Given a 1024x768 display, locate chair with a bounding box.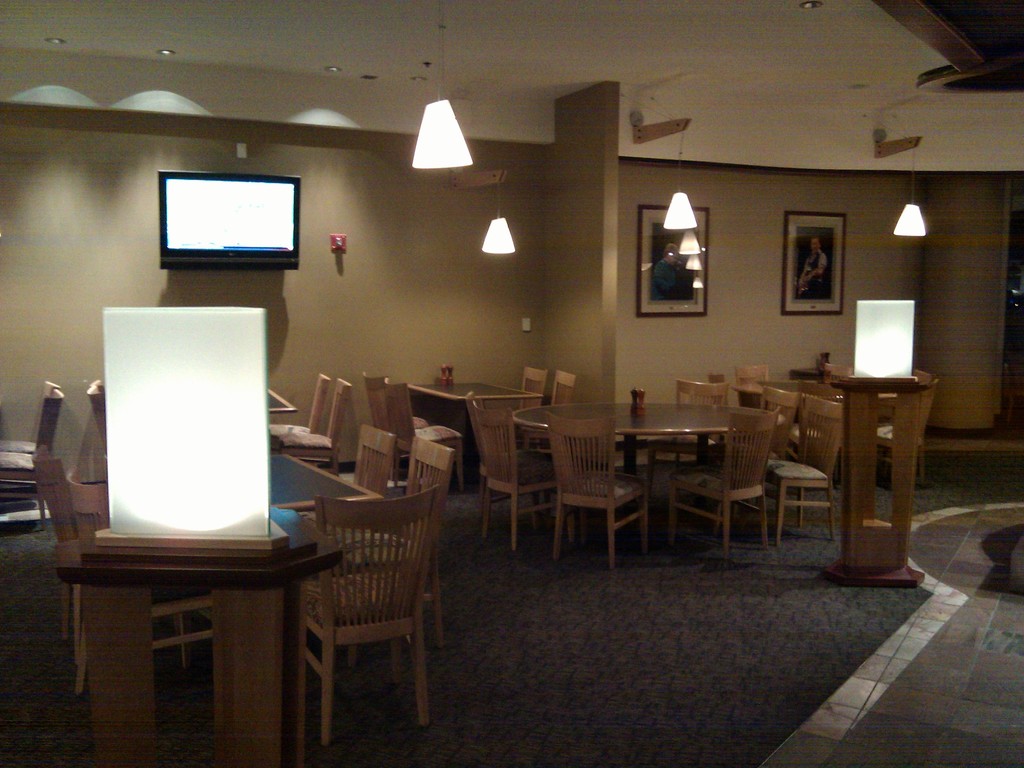
Located: [657,378,728,484].
